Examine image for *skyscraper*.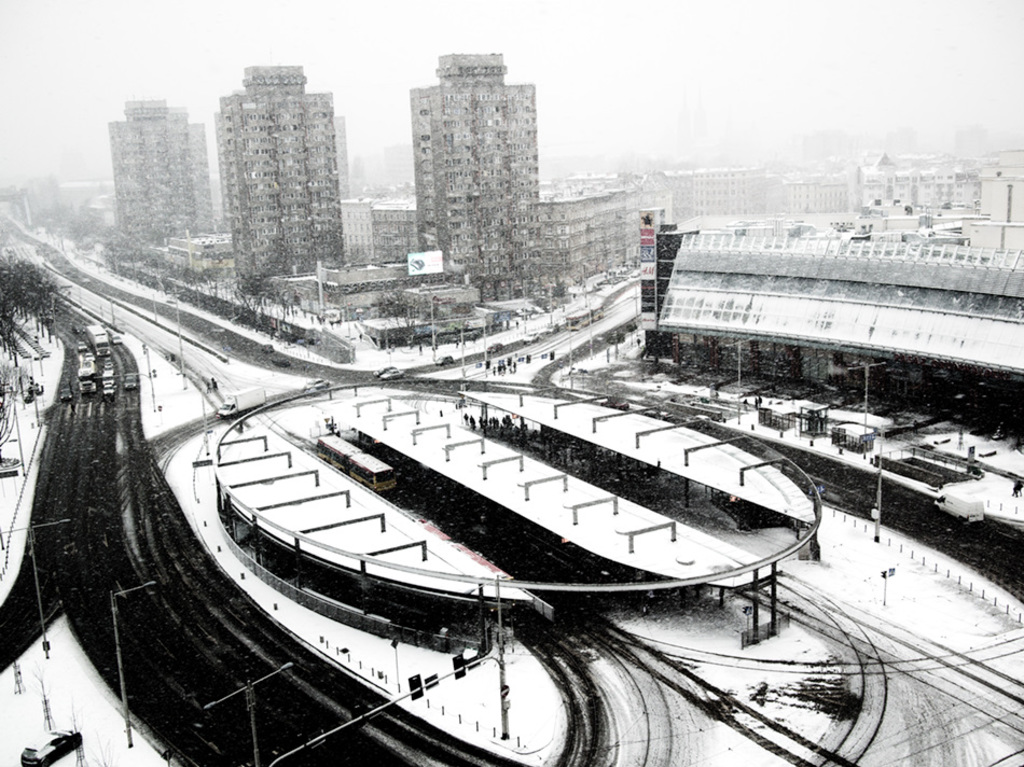
Examination result: [210,39,343,293].
